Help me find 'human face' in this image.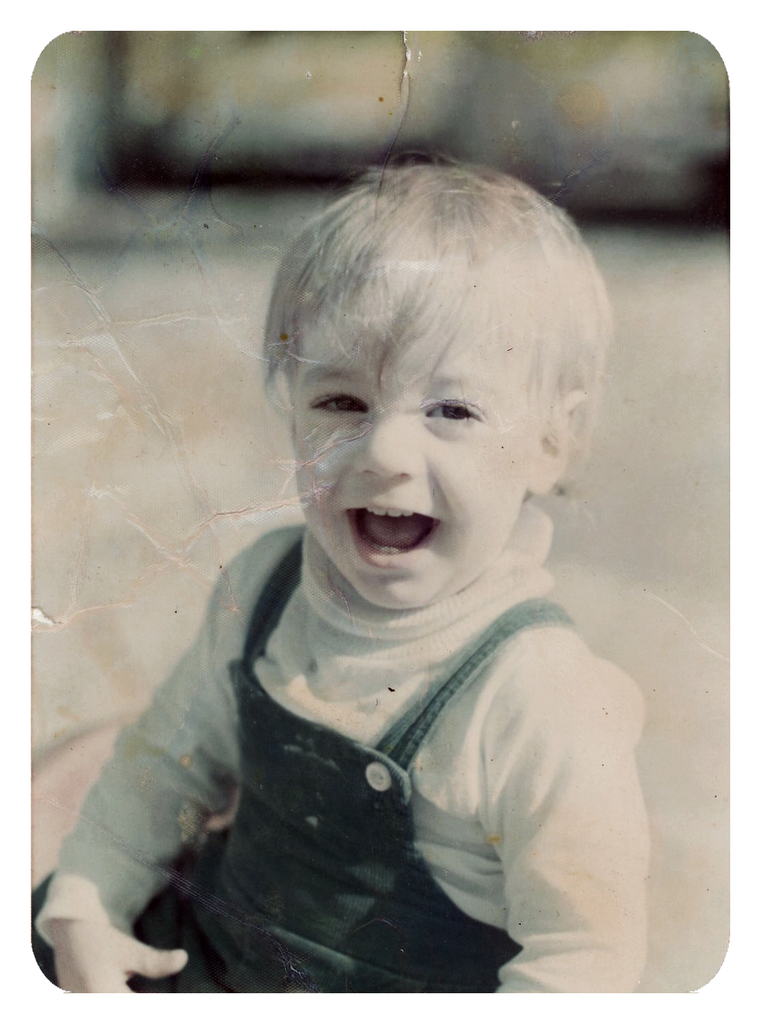
Found it: locate(285, 304, 539, 611).
